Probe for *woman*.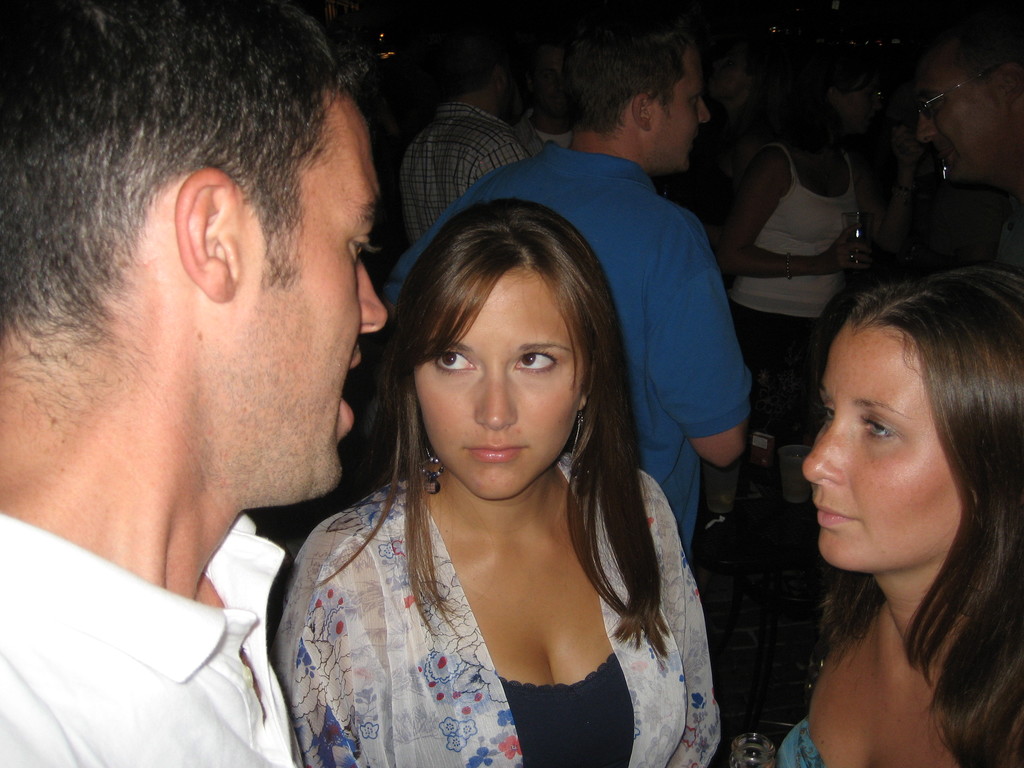
Probe result: (249, 197, 767, 766).
